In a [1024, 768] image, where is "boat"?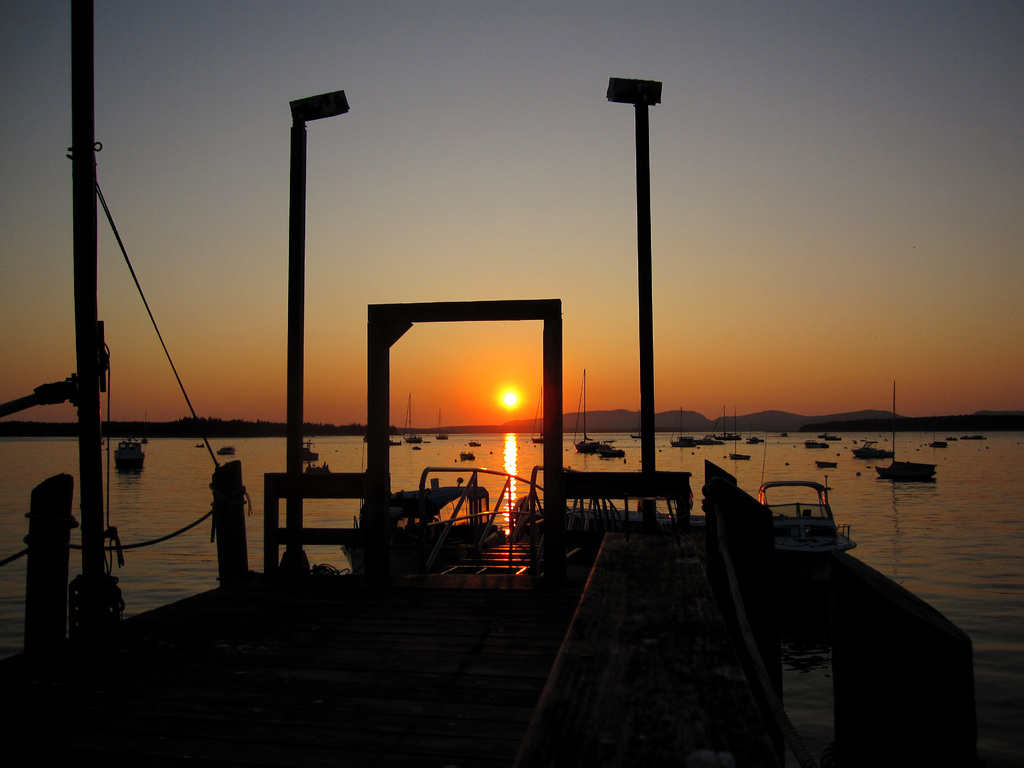
[957, 429, 989, 440].
